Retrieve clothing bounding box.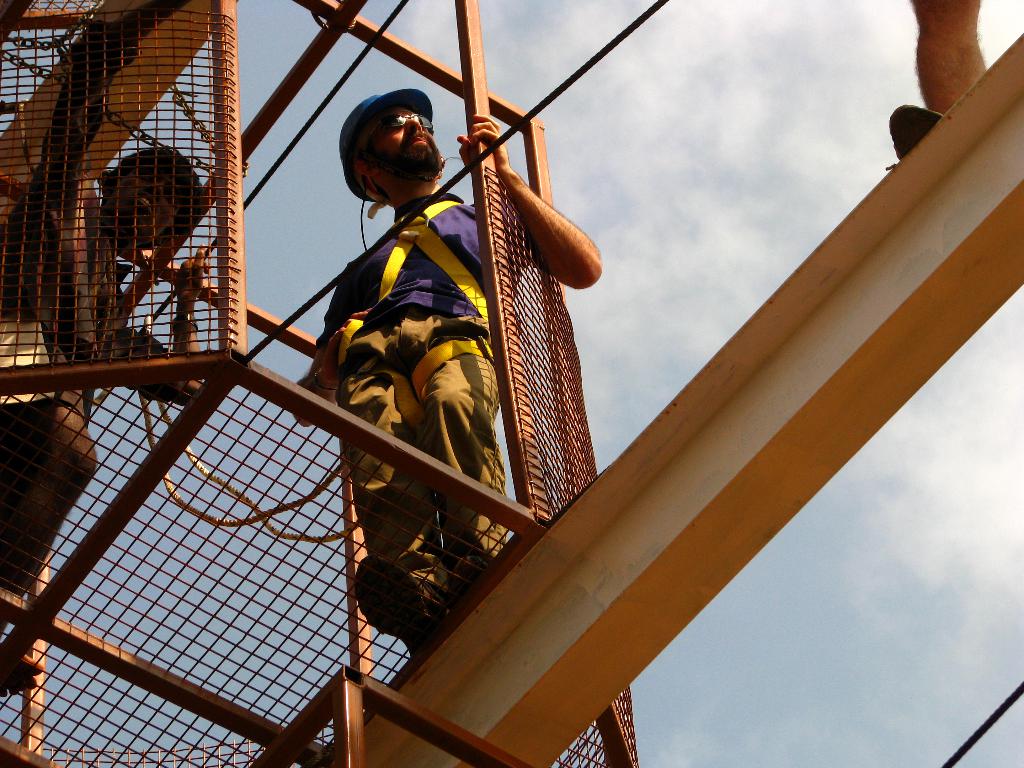
Bounding box: pyautogui.locateOnScreen(311, 191, 529, 617).
